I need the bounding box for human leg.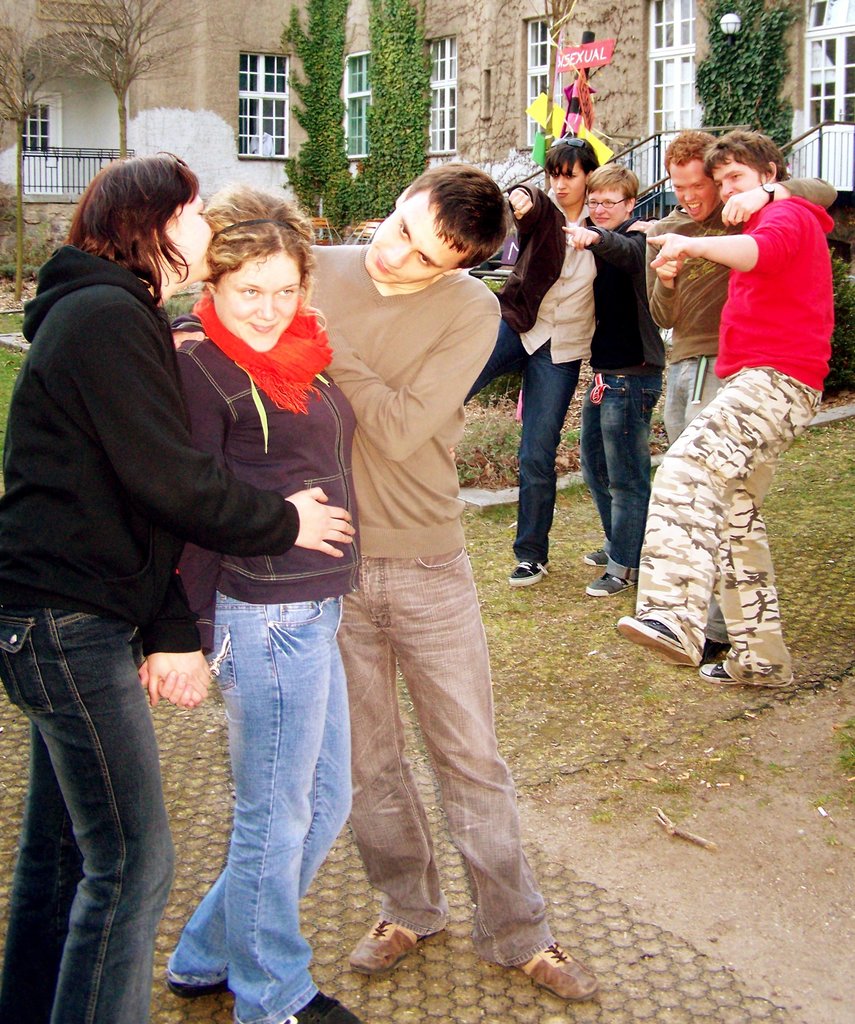
Here it is: [610, 363, 813, 673].
